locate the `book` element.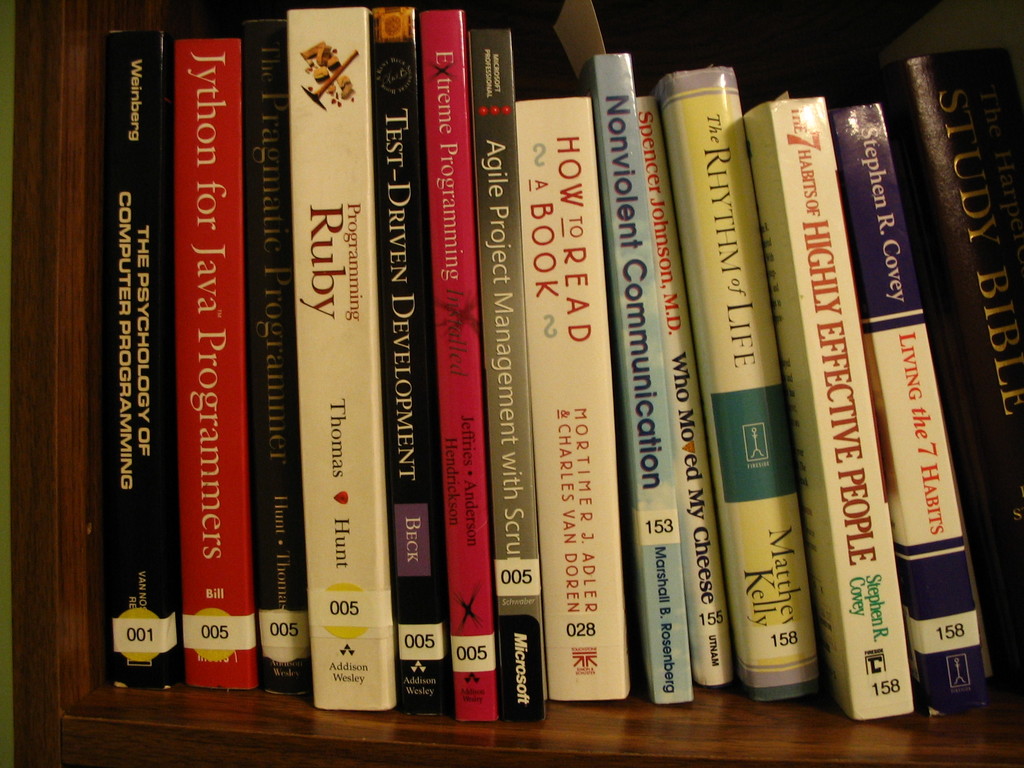
Element bbox: x1=371, y1=4, x2=440, y2=712.
